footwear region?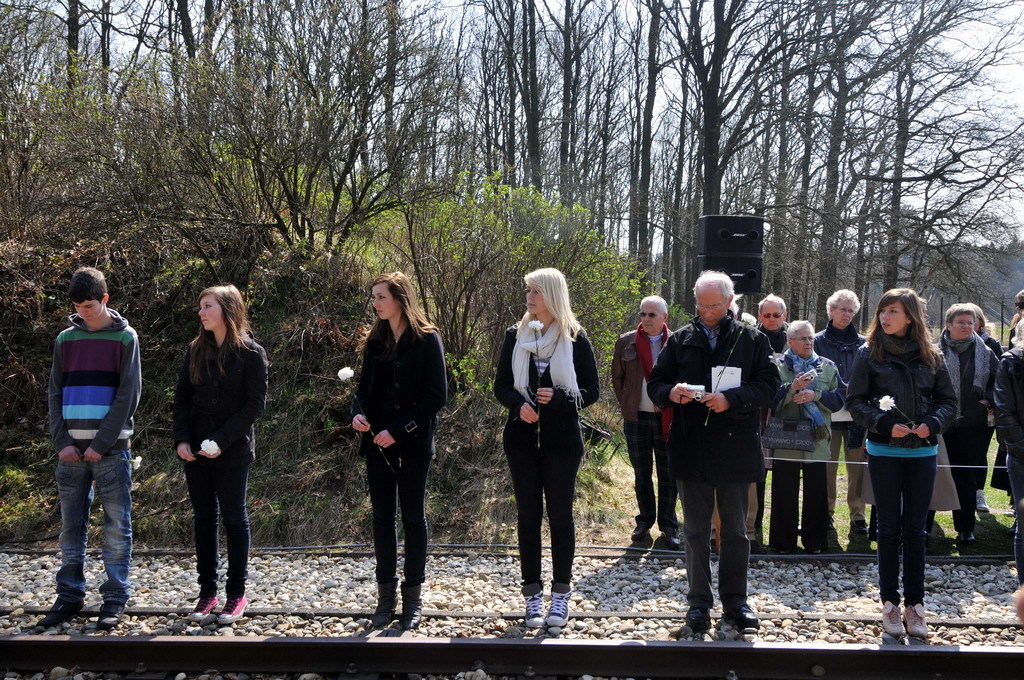
<box>42,597,83,623</box>
